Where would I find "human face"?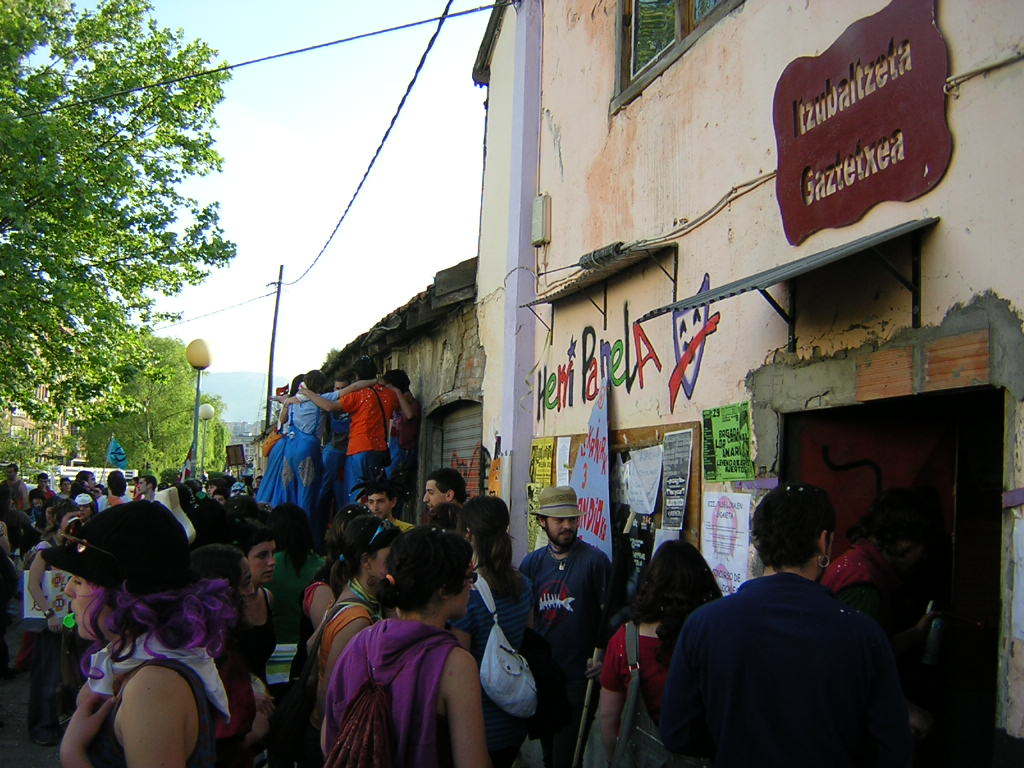
At (251,542,276,585).
